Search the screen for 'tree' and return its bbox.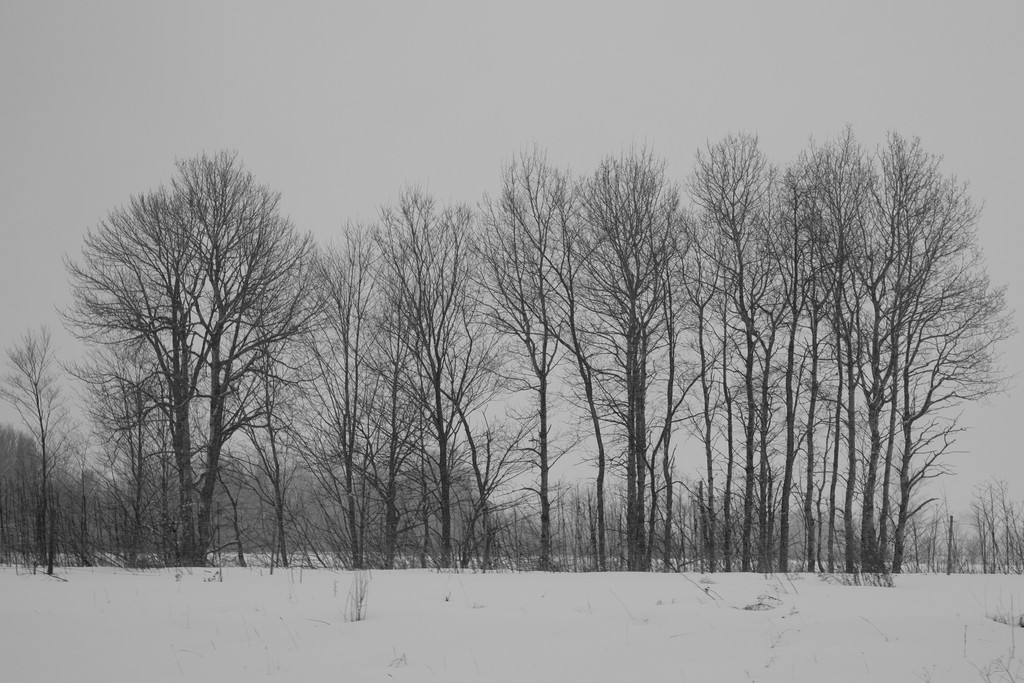
Found: Rect(559, 148, 678, 576).
